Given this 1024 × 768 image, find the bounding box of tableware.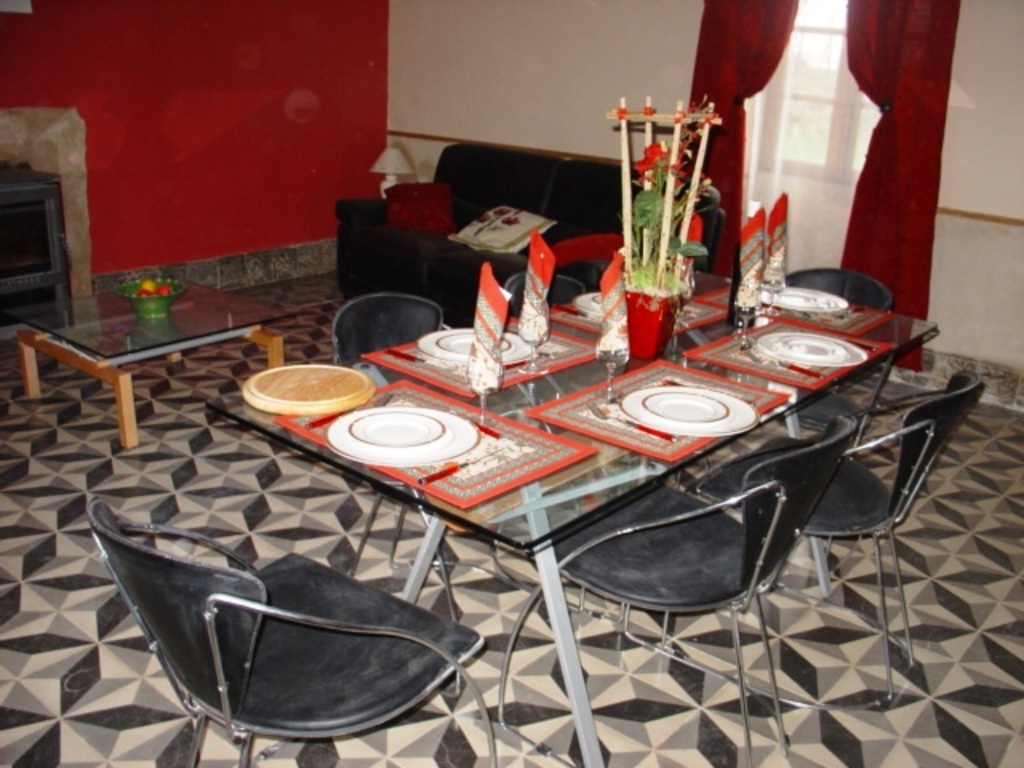
597/318/637/406.
